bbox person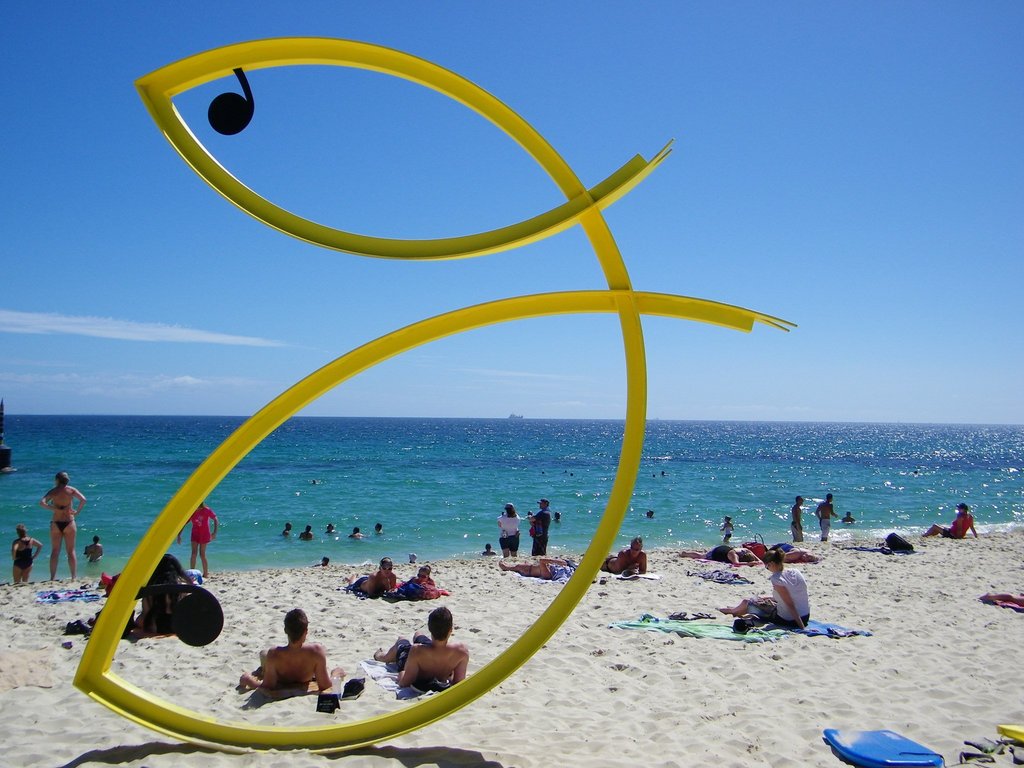
[294,524,317,546]
